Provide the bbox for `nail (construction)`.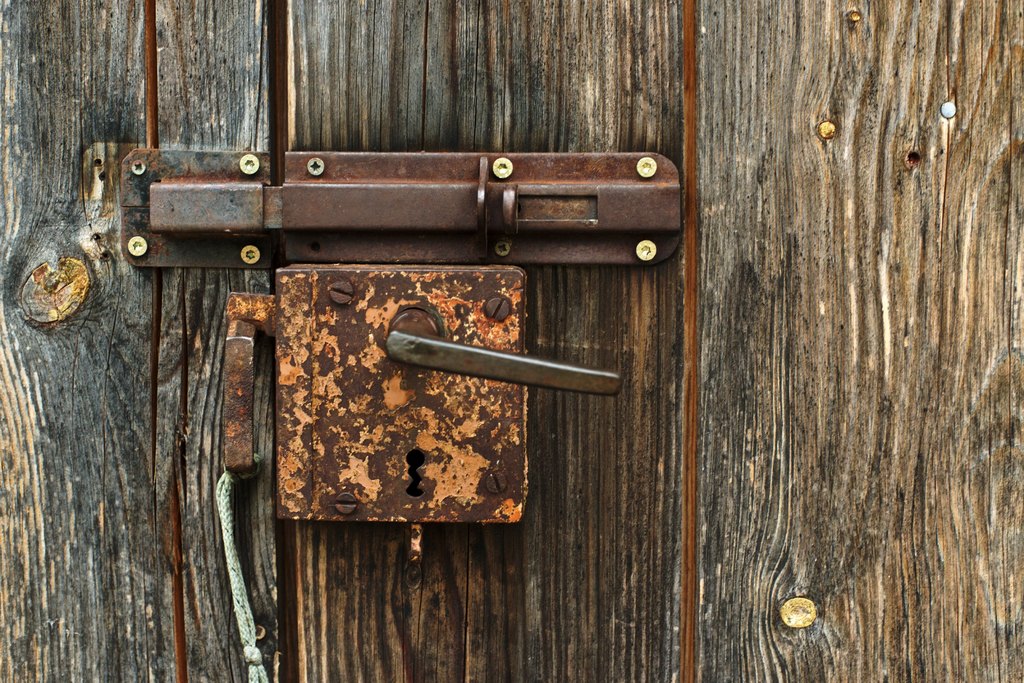
bbox=(486, 471, 506, 495).
